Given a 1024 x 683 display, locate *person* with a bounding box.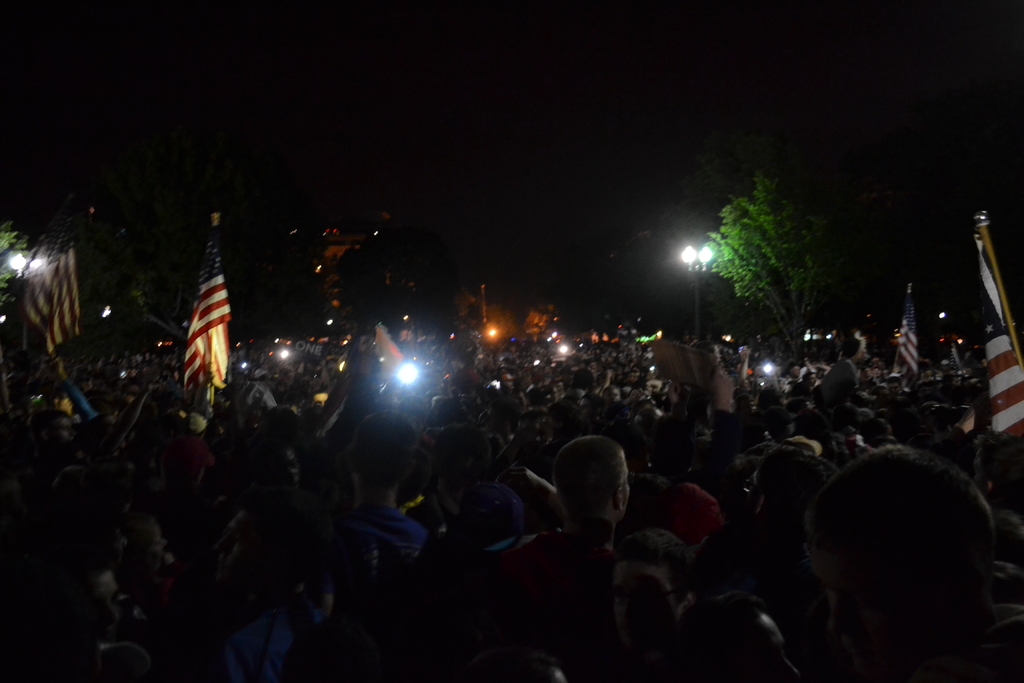
Located: (804, 441, 1023, 682).
